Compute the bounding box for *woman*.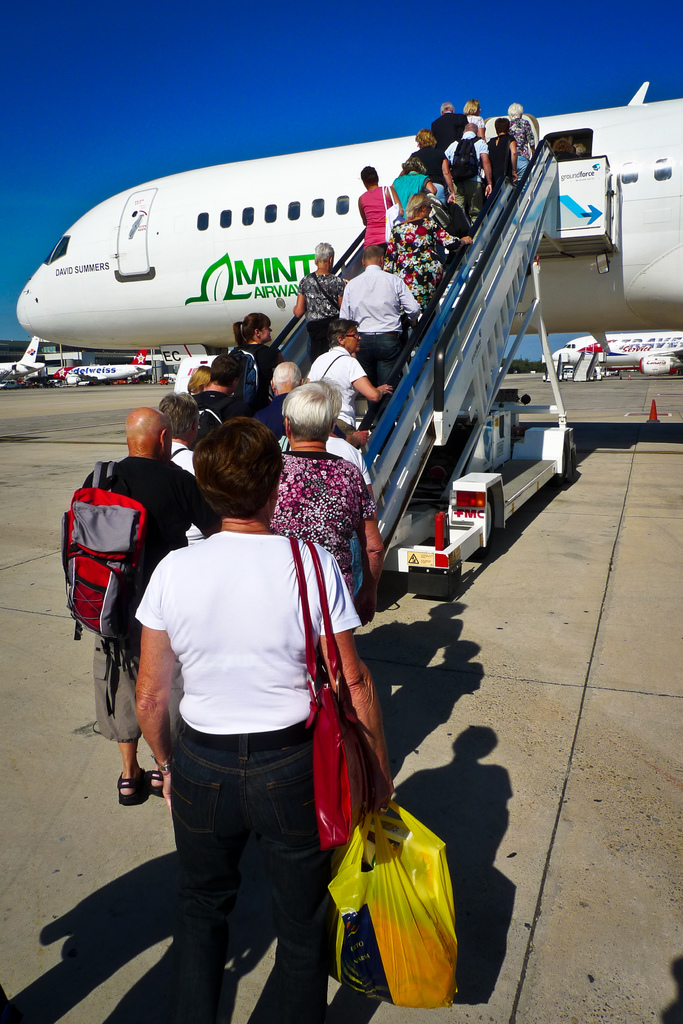
(x1=235, y1=301, x2=277, y2=369).
